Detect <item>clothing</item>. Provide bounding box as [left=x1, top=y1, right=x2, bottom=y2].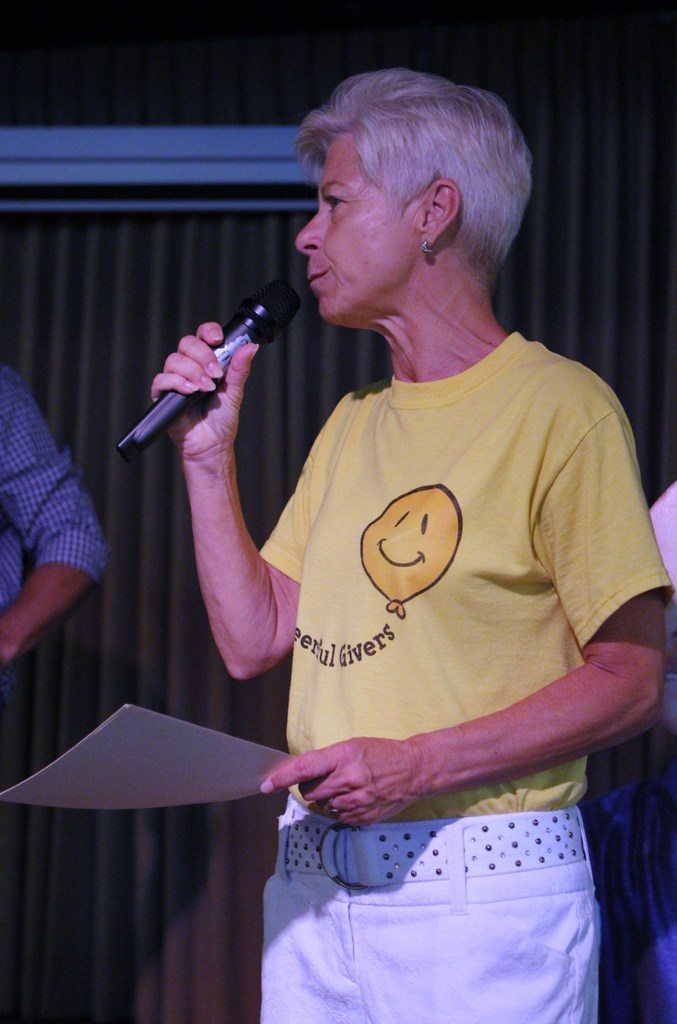
[left=0, top=351, right=101, bottom=612].
